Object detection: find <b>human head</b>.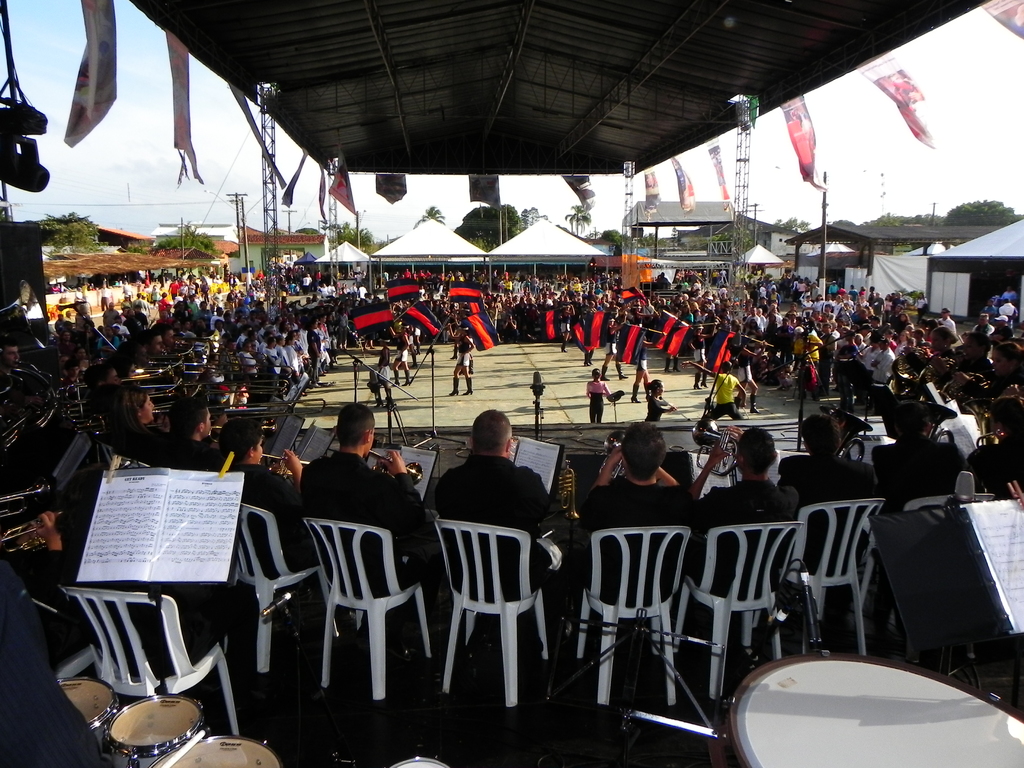
215,419,262,462.
